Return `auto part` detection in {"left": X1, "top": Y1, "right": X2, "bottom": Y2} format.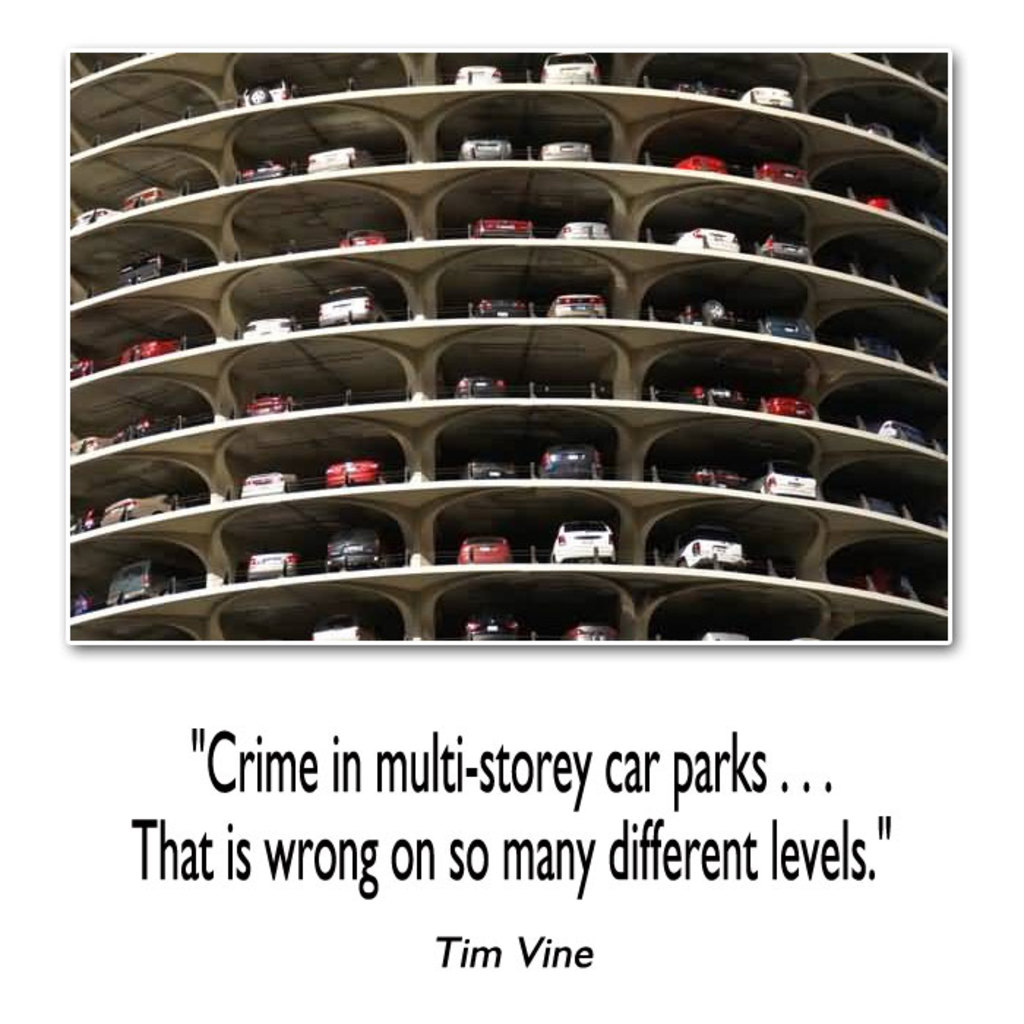
{"left": 250, "top": 549, "right": 297, "bottom": 571}.
